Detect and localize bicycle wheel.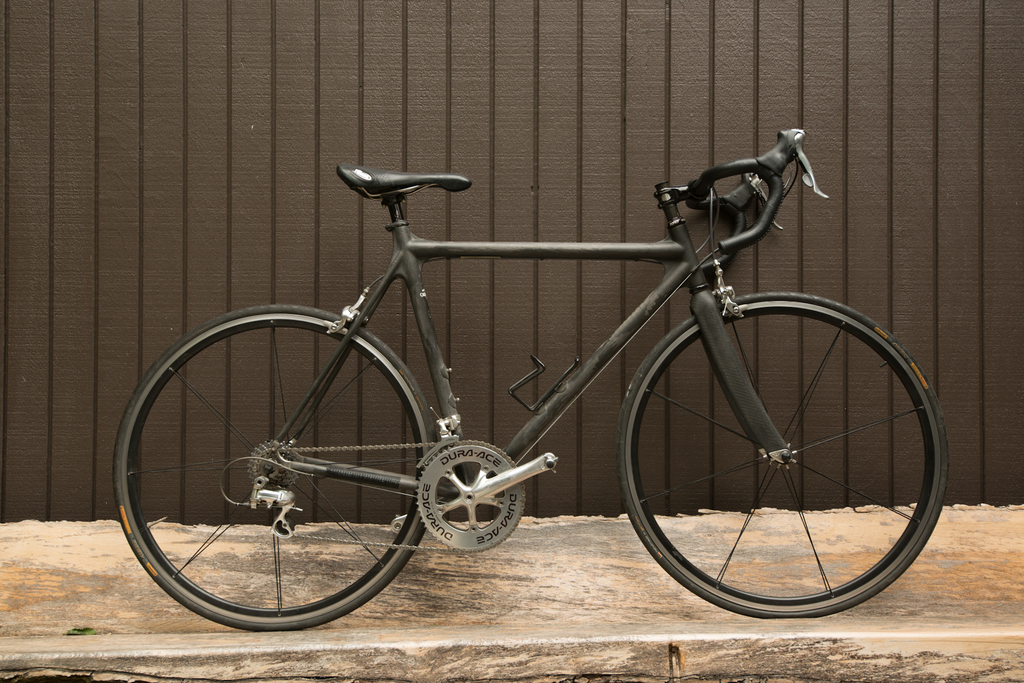
Localized at 612/291/951/620.
